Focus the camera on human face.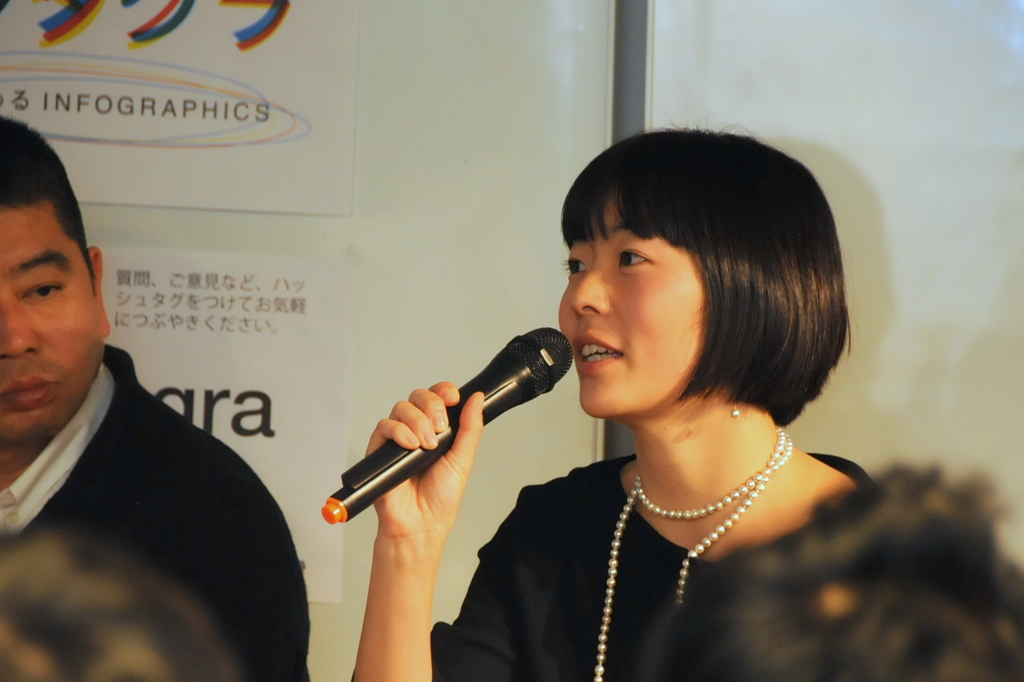
Focus region: x1=0 y1=199 x2=102 y2=432.
